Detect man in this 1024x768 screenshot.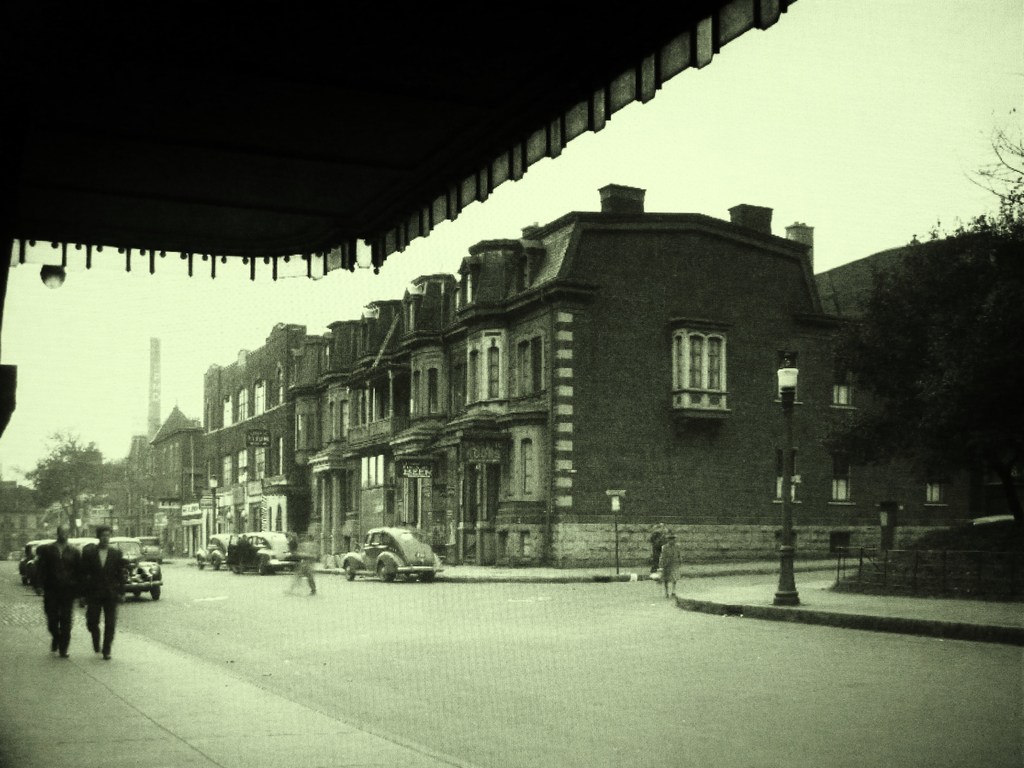
Detection: {"x1": 81, "y1": 516, "x2": 127, "y2": 659}.
